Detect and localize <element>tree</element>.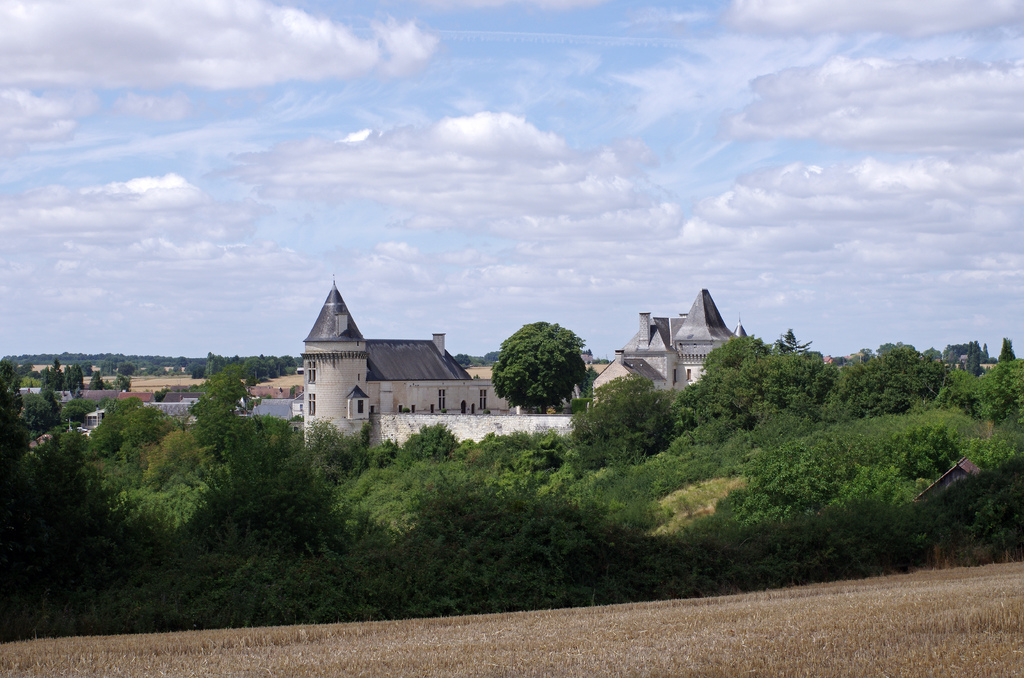
Localized at <box>490,318,589,410</box>.
